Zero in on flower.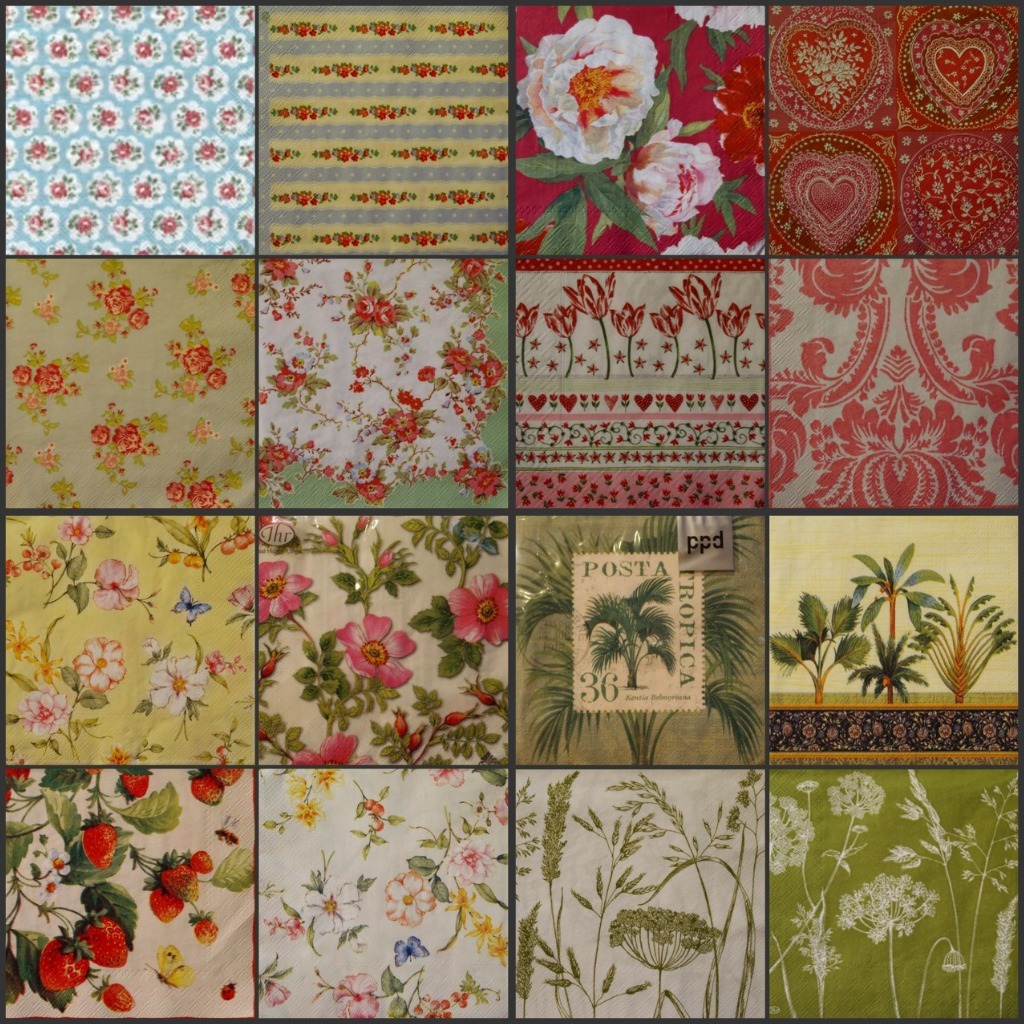
Zeroed in: Rect(111, 355, 128, 389).
